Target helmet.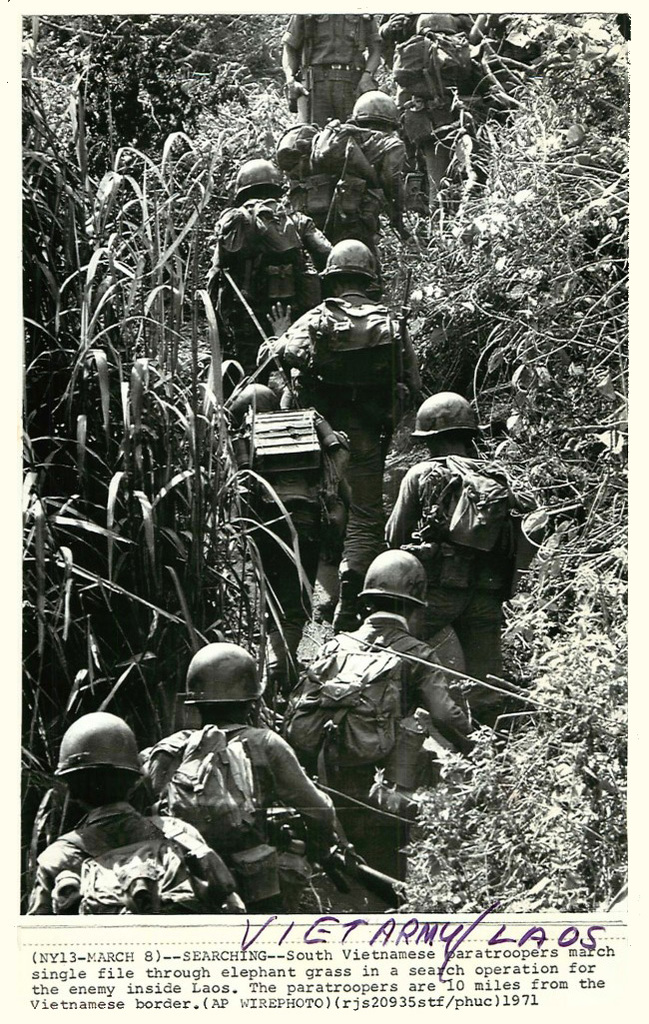
Target region: pyautogui.locateOnScreen(230, 155, 285, 203).
